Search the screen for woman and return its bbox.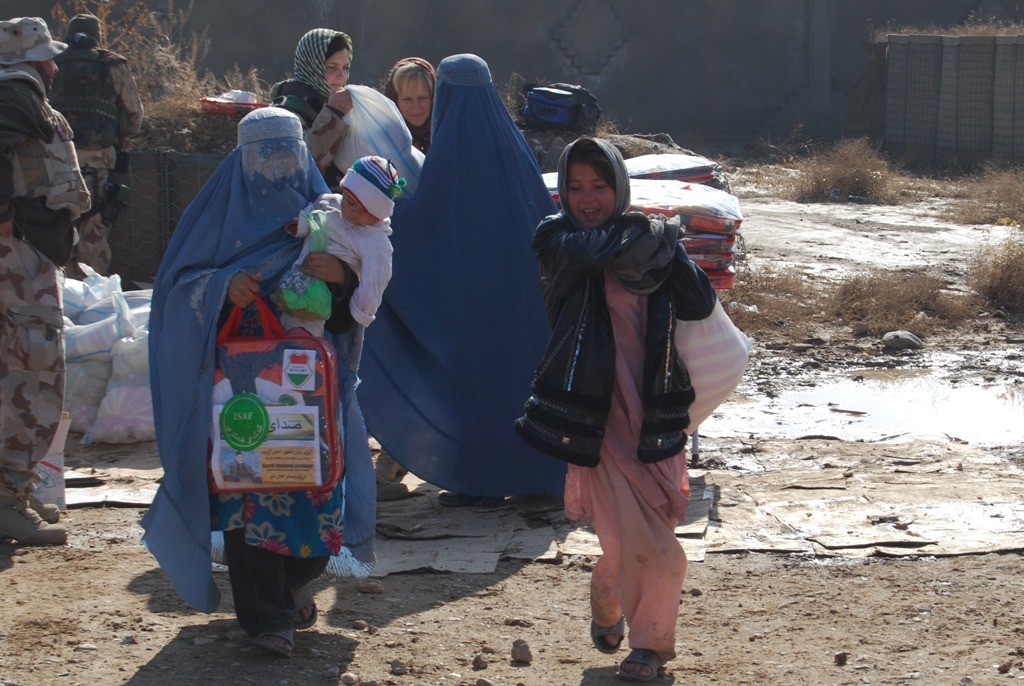
Found: 517 126 727 644.
